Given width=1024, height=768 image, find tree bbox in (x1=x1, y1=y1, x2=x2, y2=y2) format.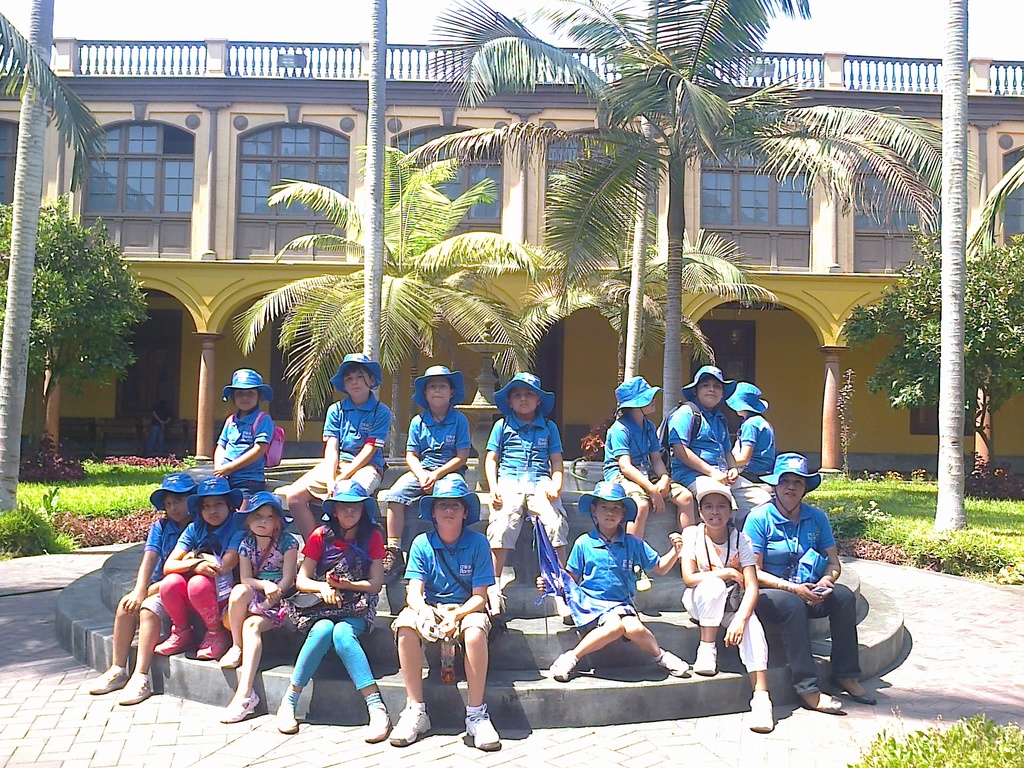
(x1=956, y1=150, x2=1023, y2=266).
